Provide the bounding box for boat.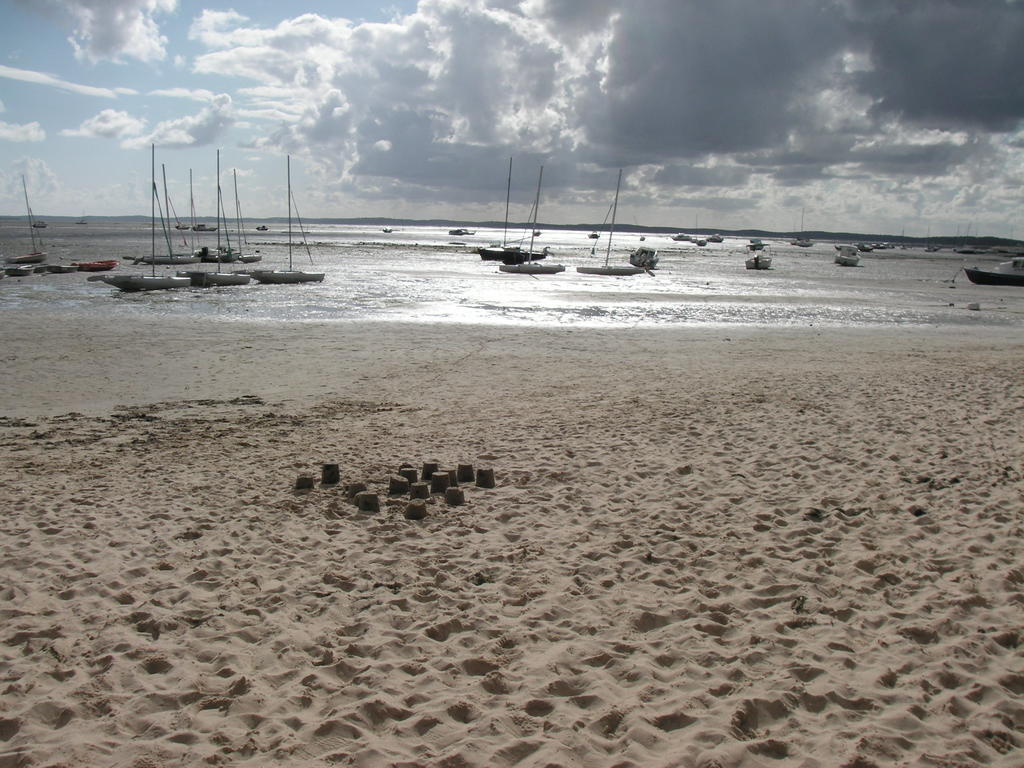
left=575, top=168, right=648, bottom=277.
